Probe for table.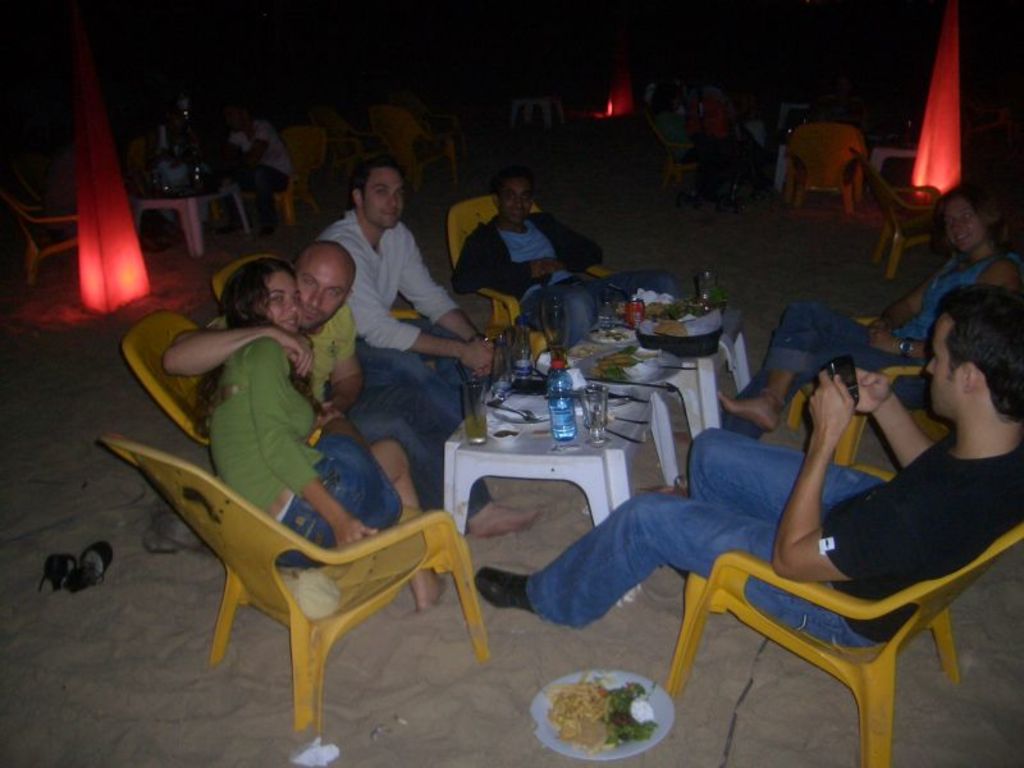
Probe result: pyautogui.locateOnScreen(136, 182, 251, 259).
